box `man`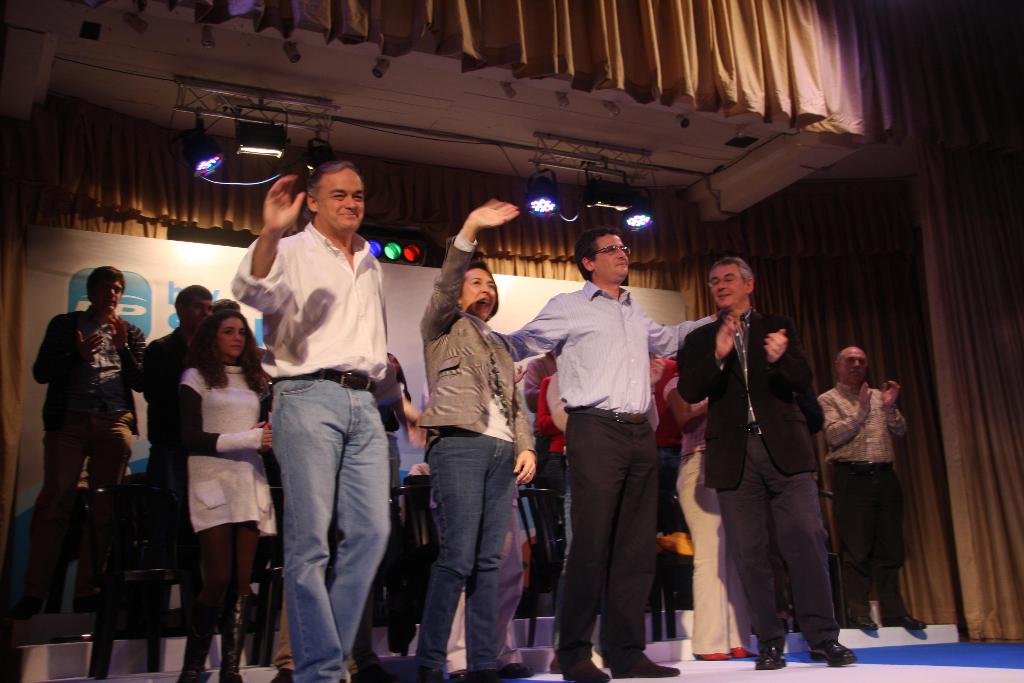
locate(819, 340, 925, 627)
